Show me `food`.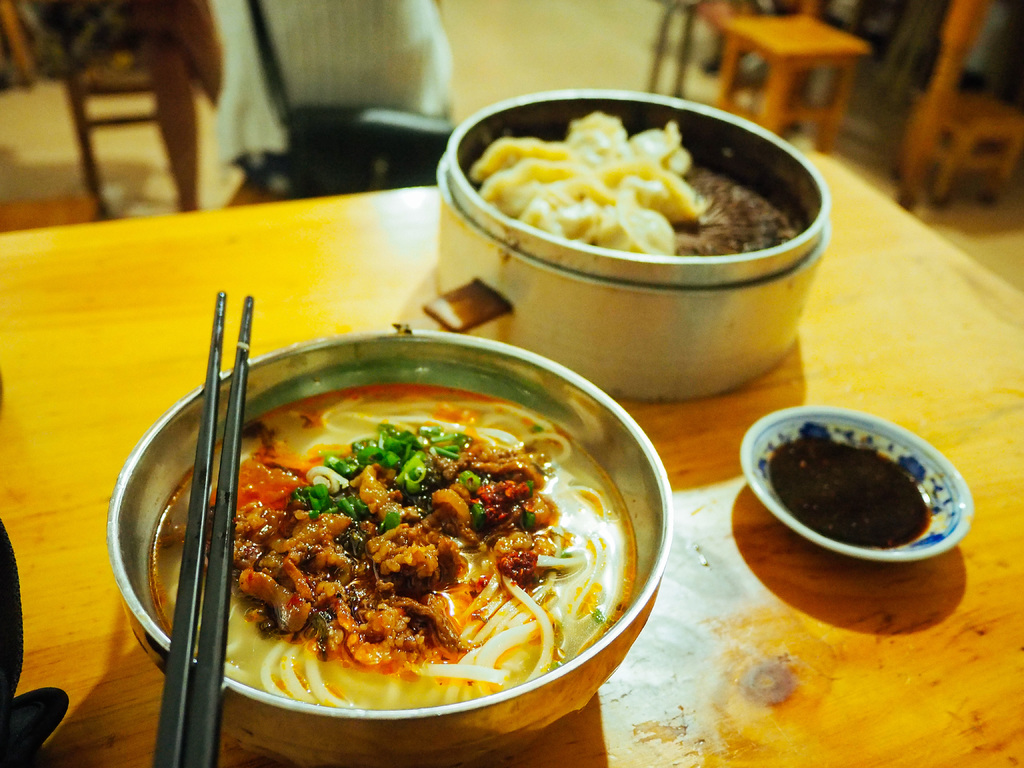
`food` is here: detection(471, 106, 796, 258).
